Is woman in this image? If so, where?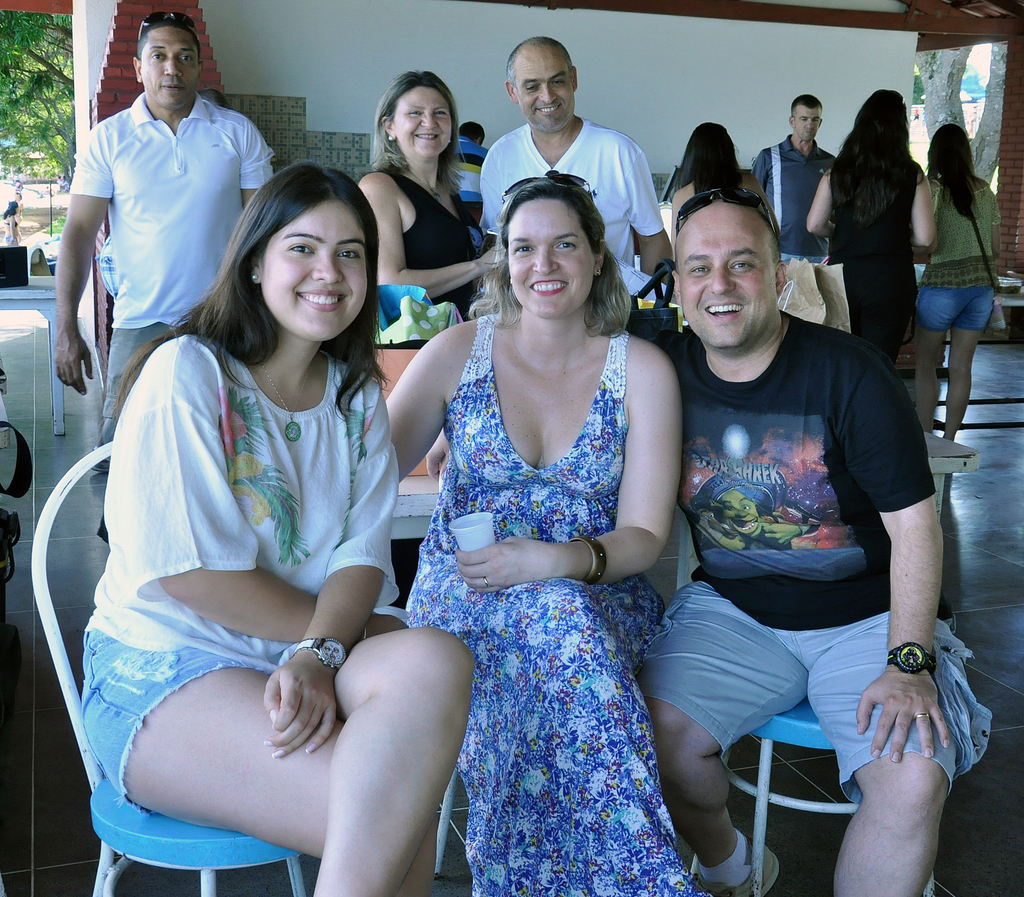
Yes, at (x1=355, y1=67, x2=502, y2=322).
